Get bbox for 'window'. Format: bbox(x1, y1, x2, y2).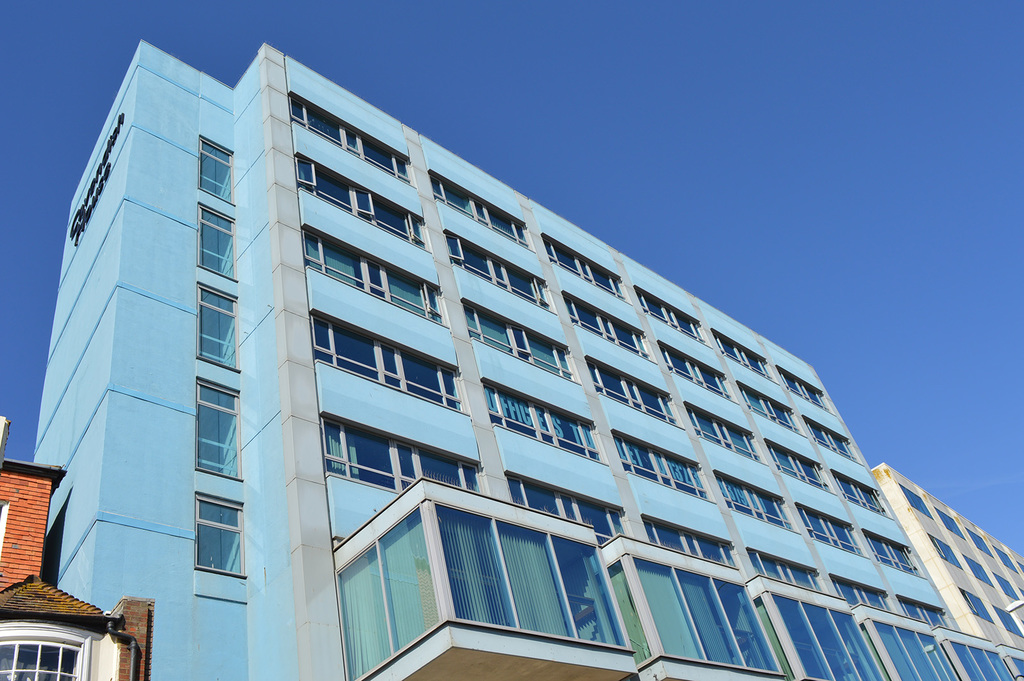
bbox(544, 224, 628, 300).
